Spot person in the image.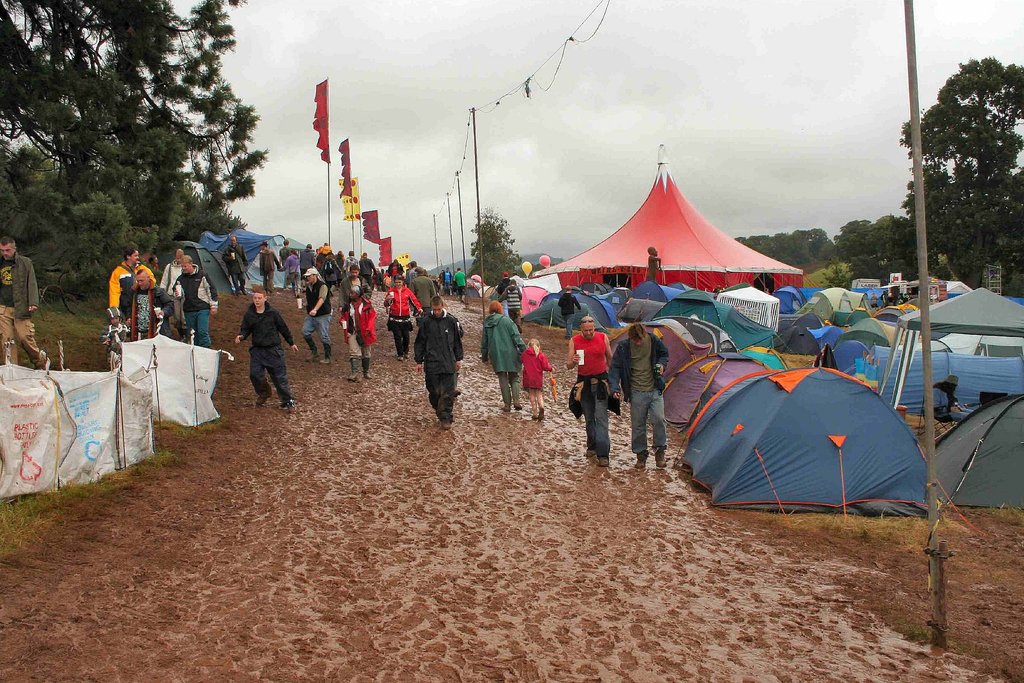
person found at bbox=(234, 288, 300, 403).
